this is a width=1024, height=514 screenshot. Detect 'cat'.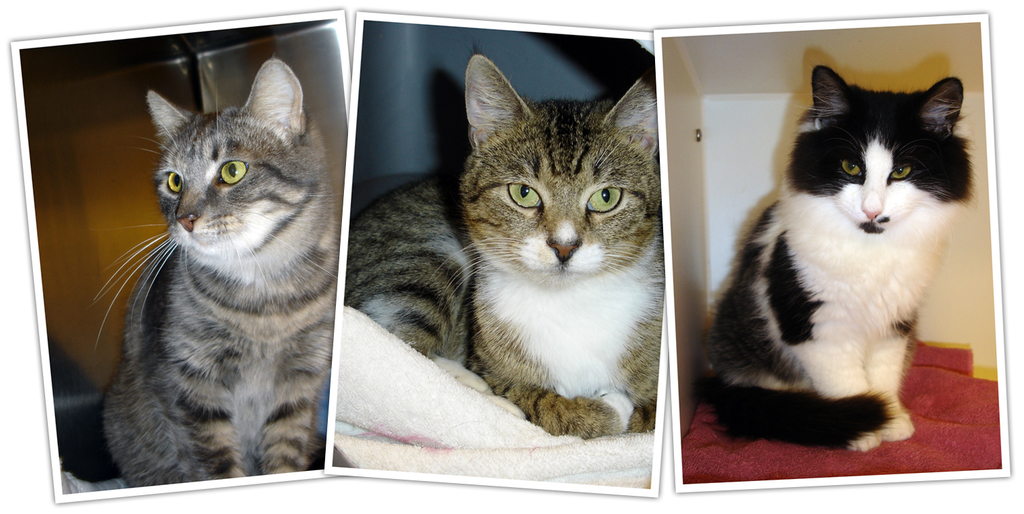
(345,44,668,437).
